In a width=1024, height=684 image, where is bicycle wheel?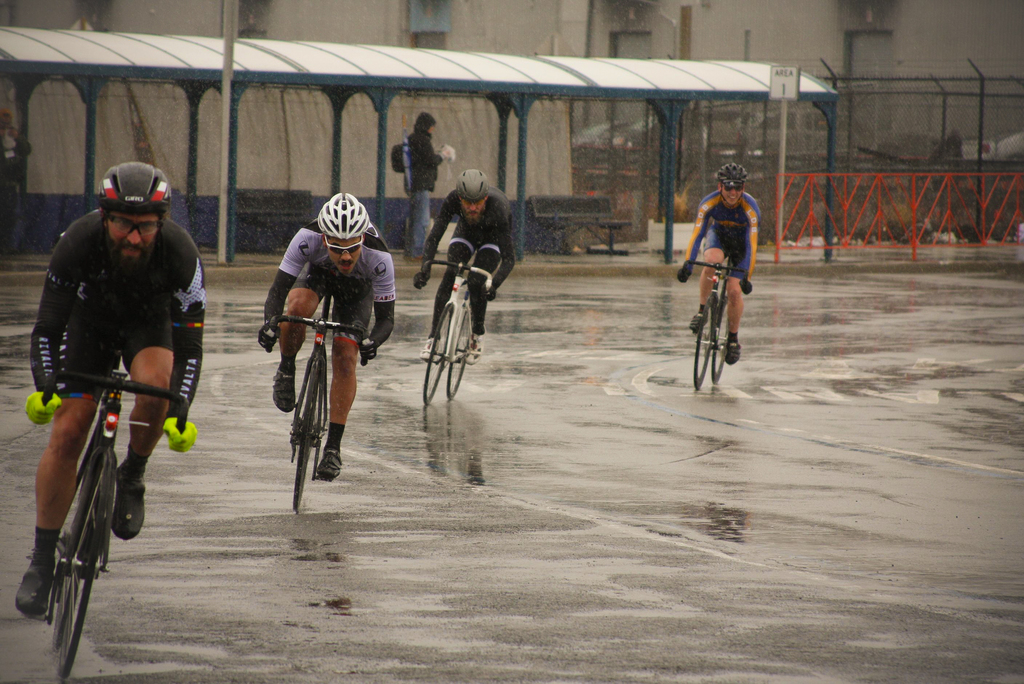
bbox=[317, 367, 334, 476].
